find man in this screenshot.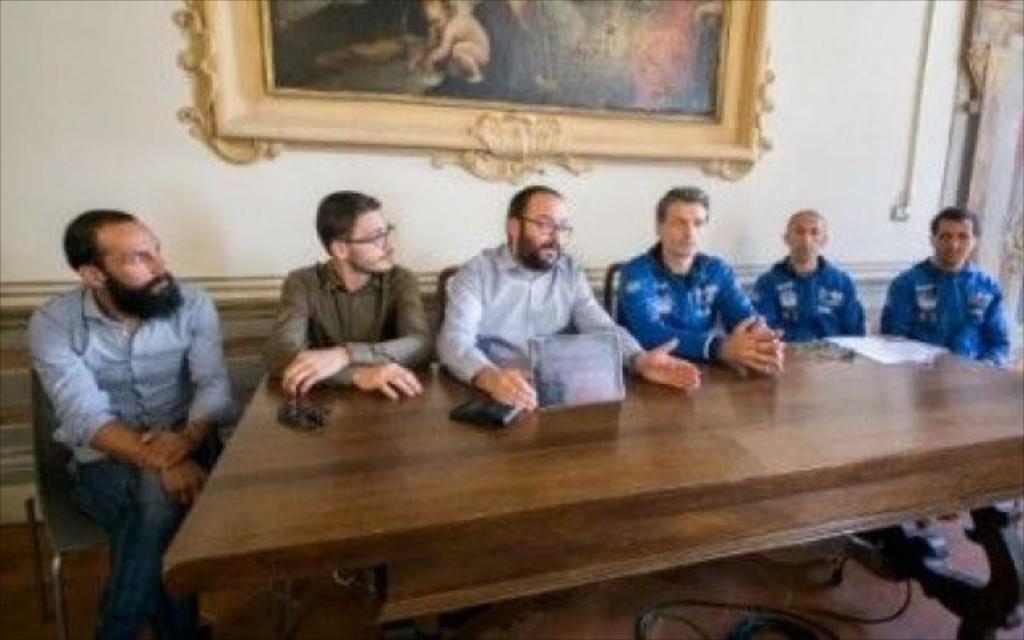
The bounding box for man is detection(438, 184, 698, 403).
